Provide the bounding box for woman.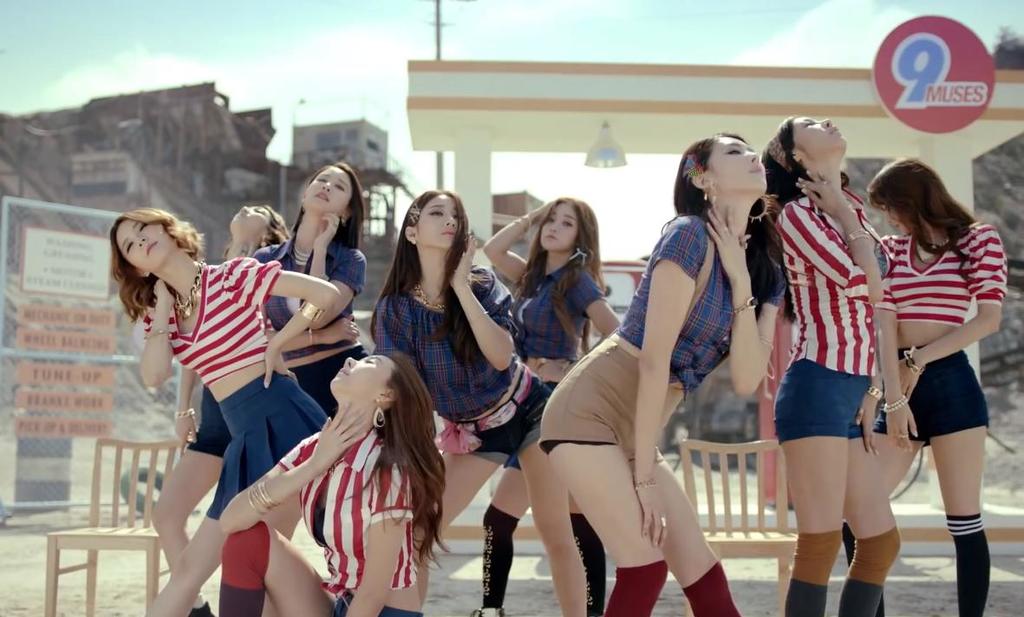
{"x1": 223, "y1": 358, "x2": 428, "y2": 606}.
